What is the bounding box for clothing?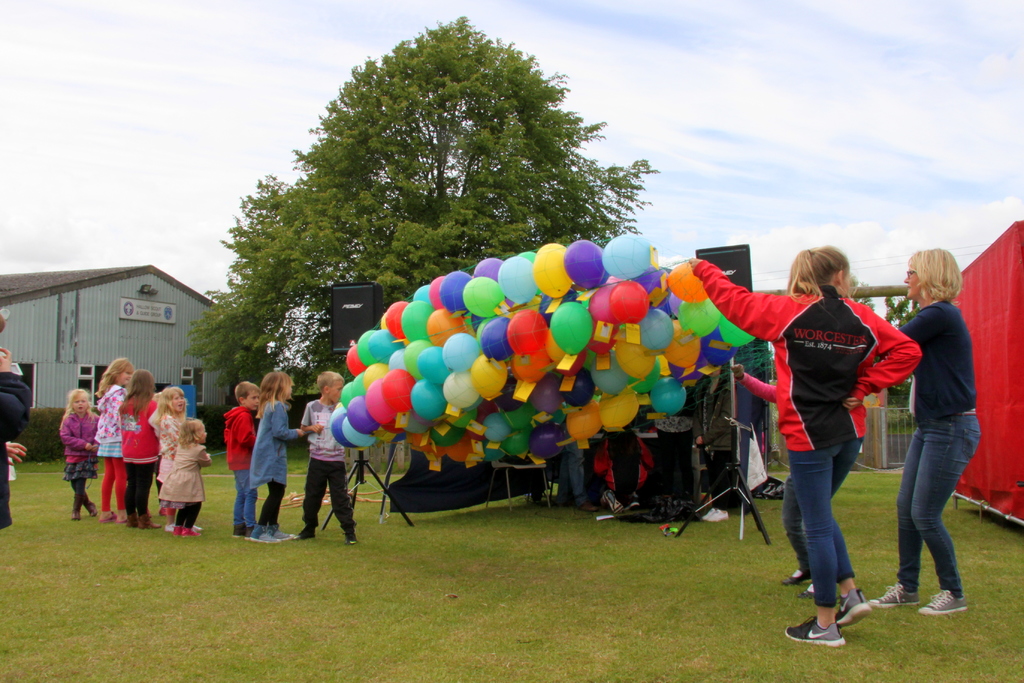
{"x1": 252, "y1": 482, "x2": 286, "y2": 533}.
